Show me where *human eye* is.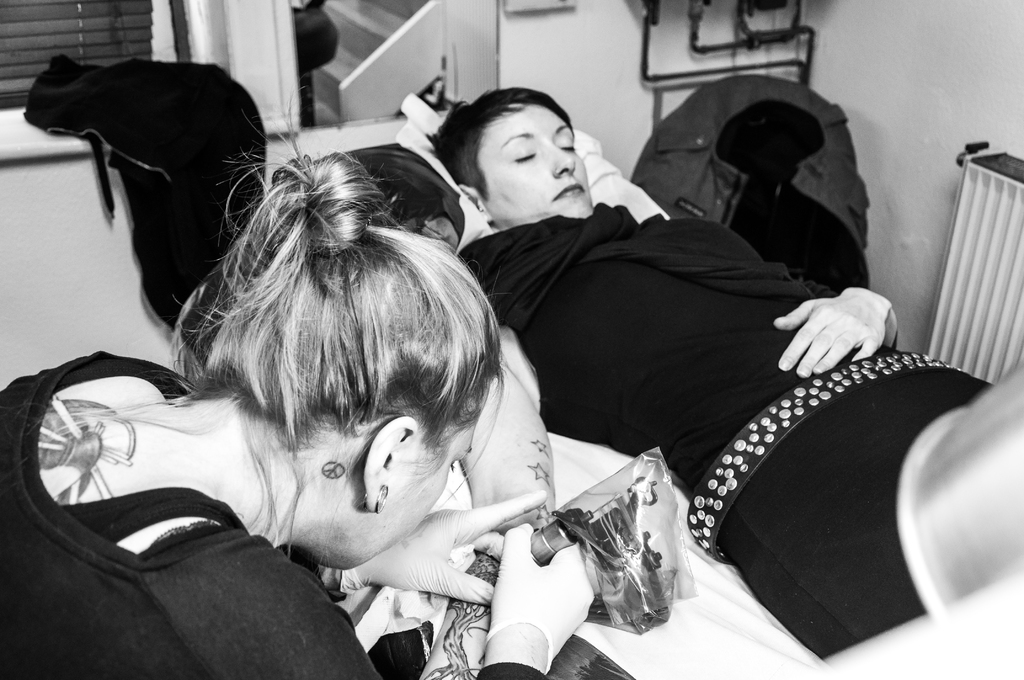
*human eye* is at x1=515, y1=144, x2=546, y2=163.
